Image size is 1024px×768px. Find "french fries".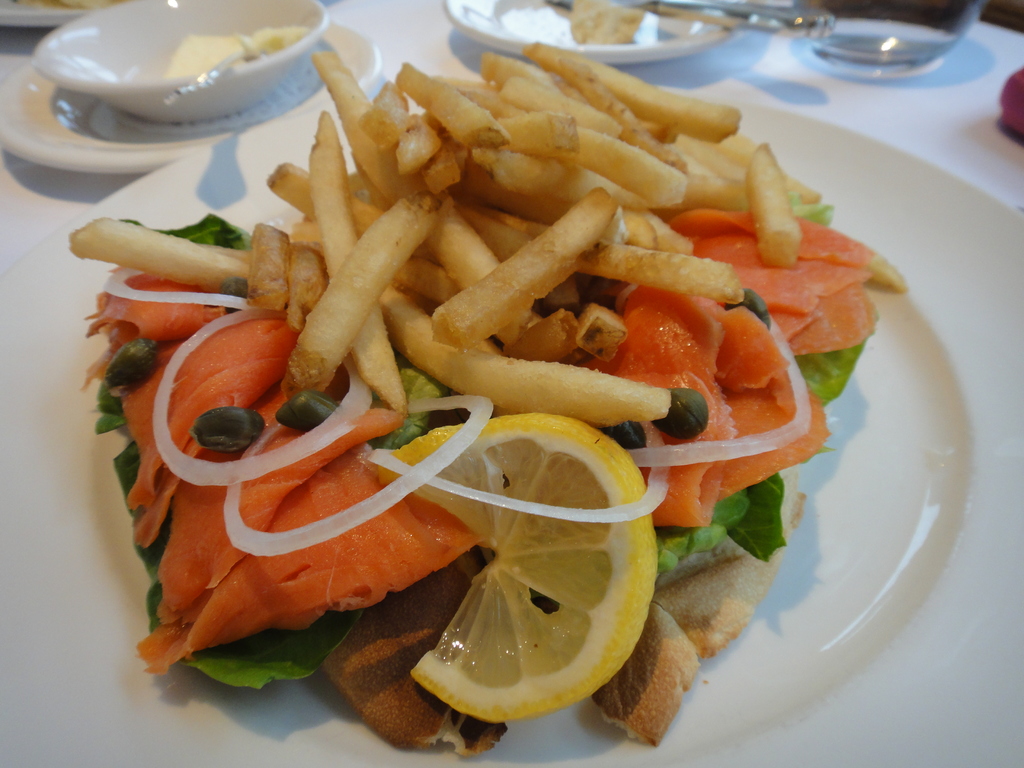
l=498, t=311, r=588, b=372.
